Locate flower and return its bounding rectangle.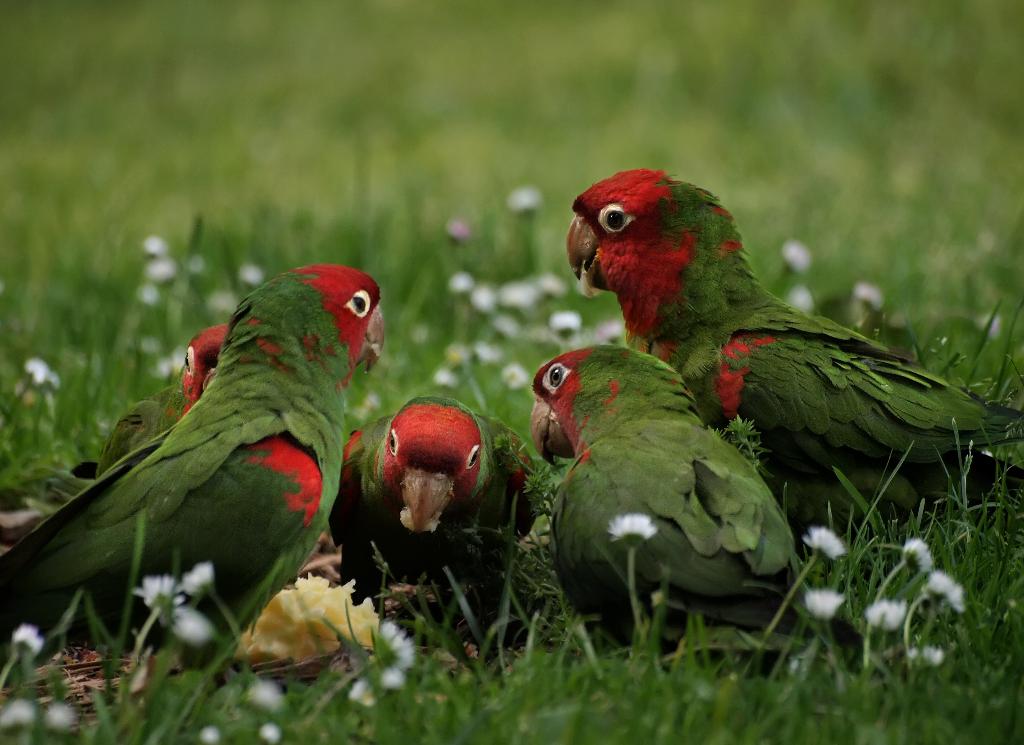
BBox(922, 569, 972, 606).
